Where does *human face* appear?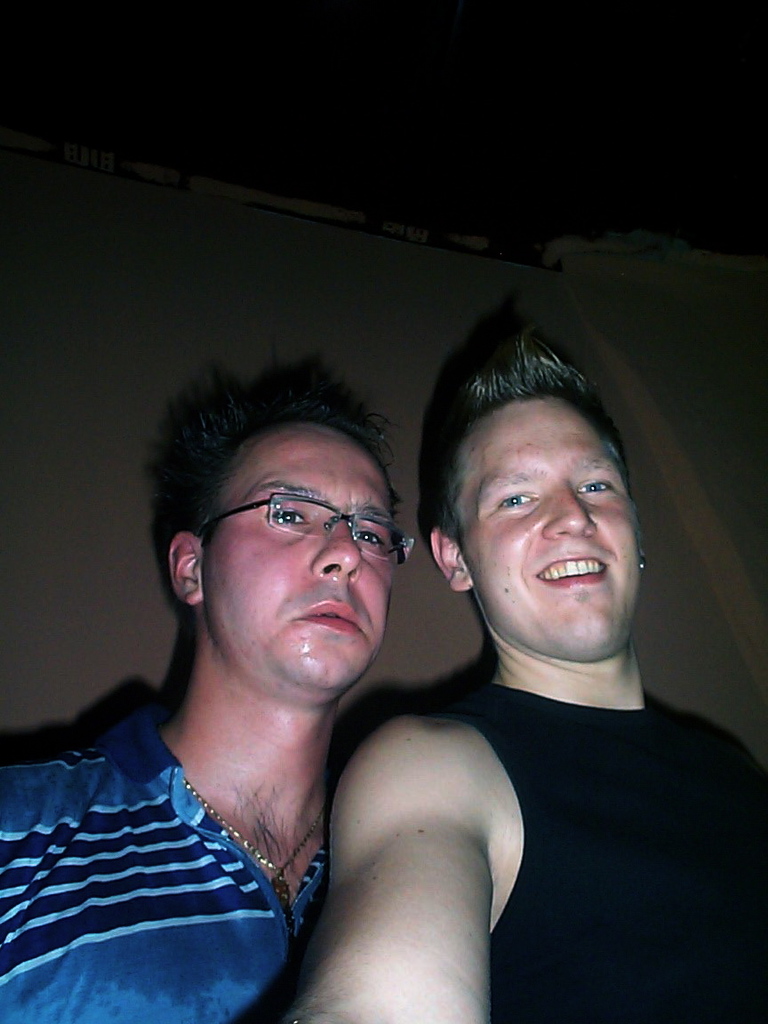
Appears at box=[201, 426, 399, 689].
